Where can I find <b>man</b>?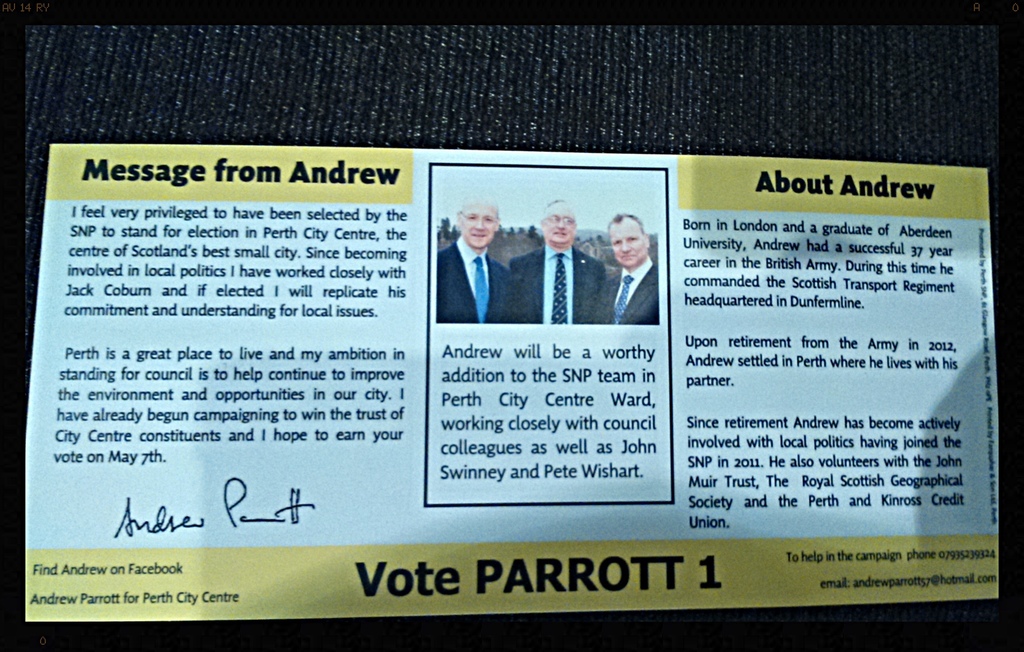
You can find it at <box>505,198,606,325</box>.
